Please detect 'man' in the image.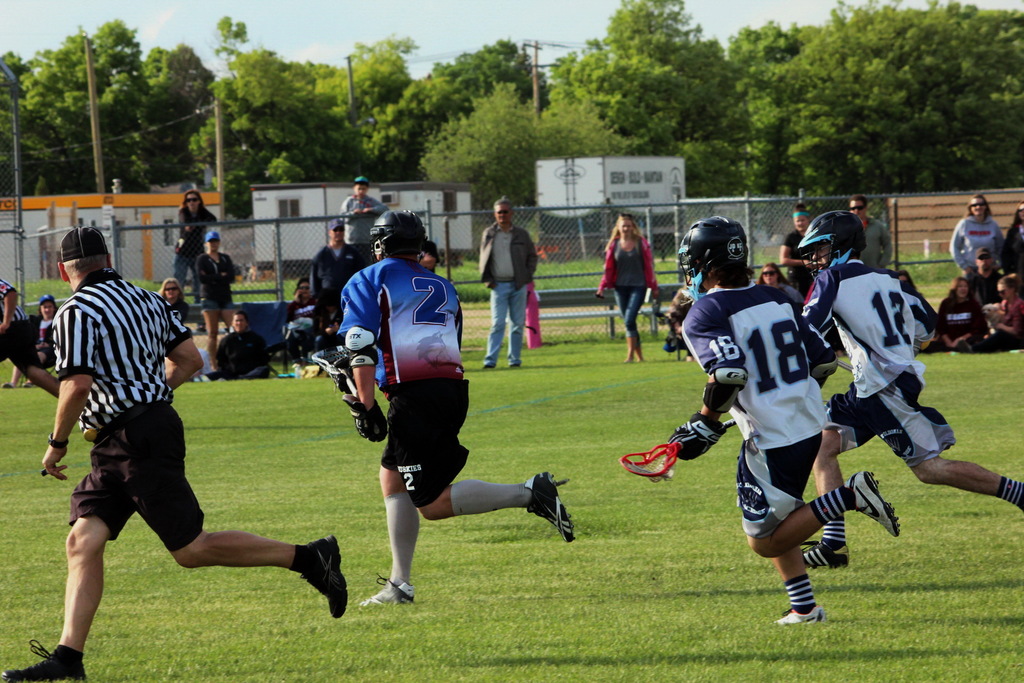
x1=665, y1=215, x2=900, y2=625.
